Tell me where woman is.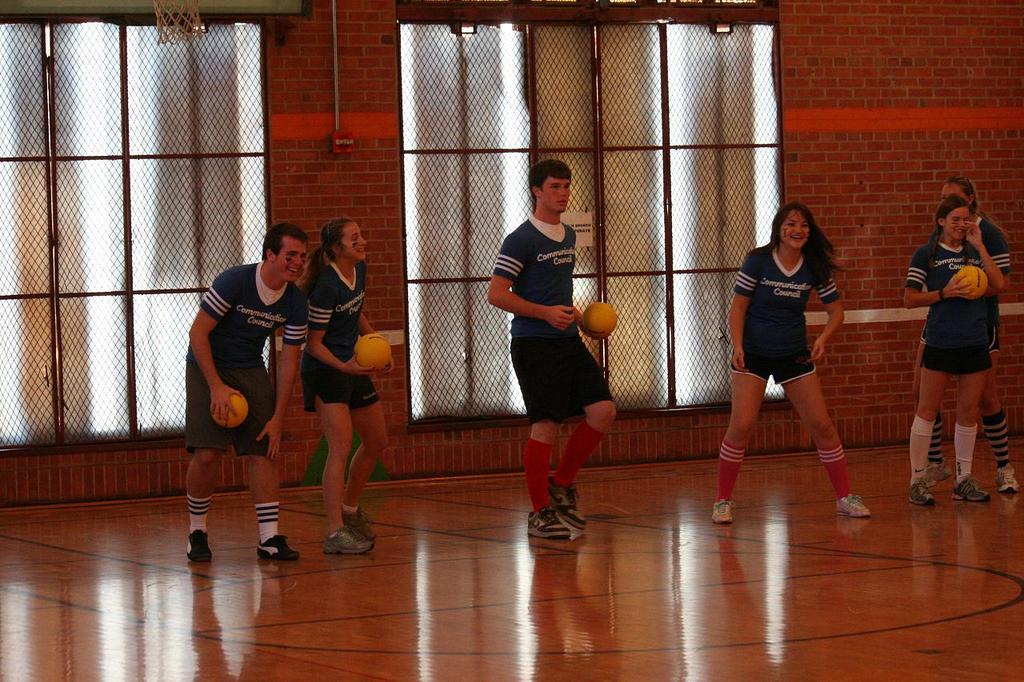
woman is at bbox=(903, 170, 1022, 494).
